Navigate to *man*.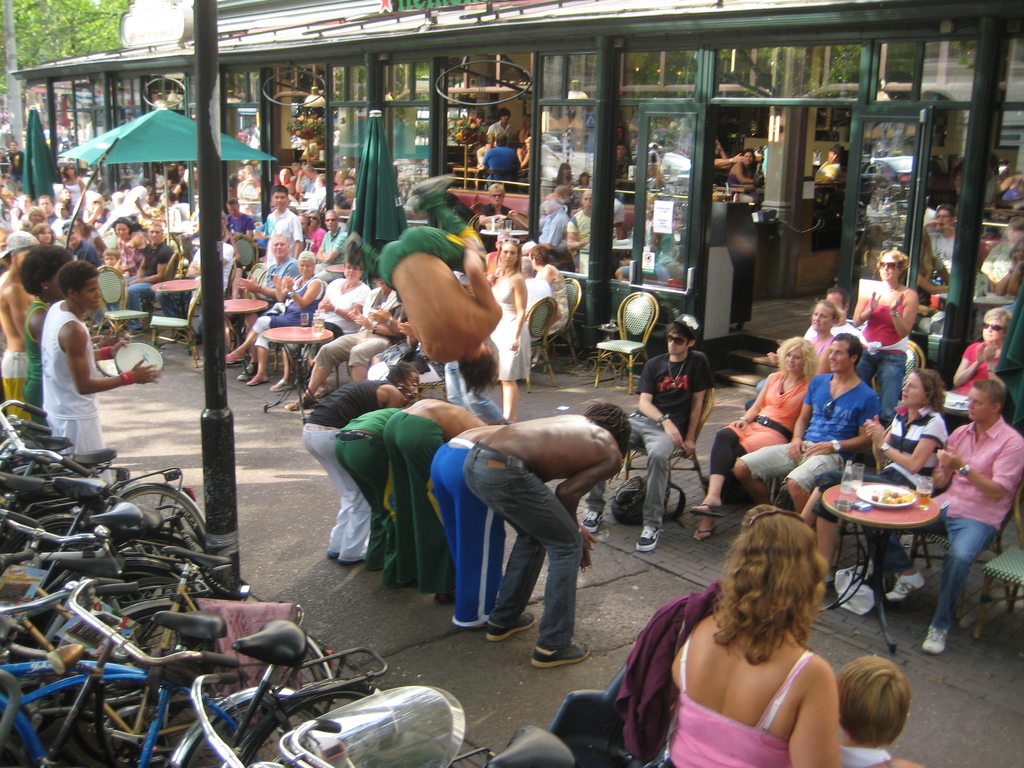
Navigation target: x1=254 y1=187 x2=303 y2=289.
